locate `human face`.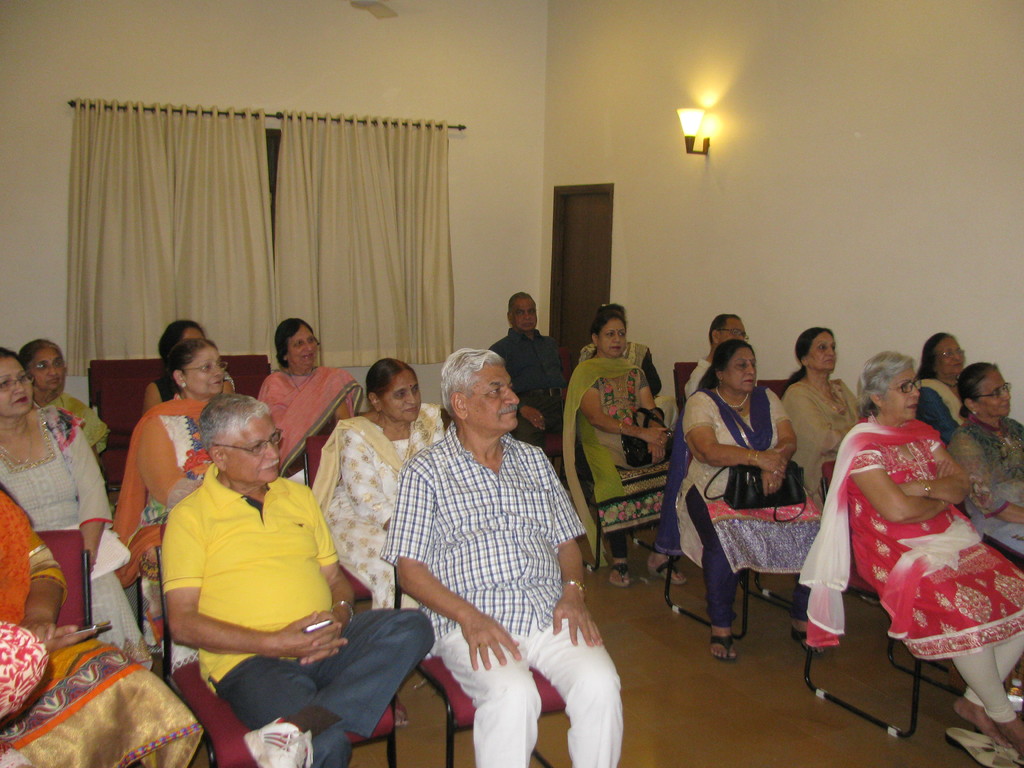
Bounding box: rect(384, 371, 421, 422).
